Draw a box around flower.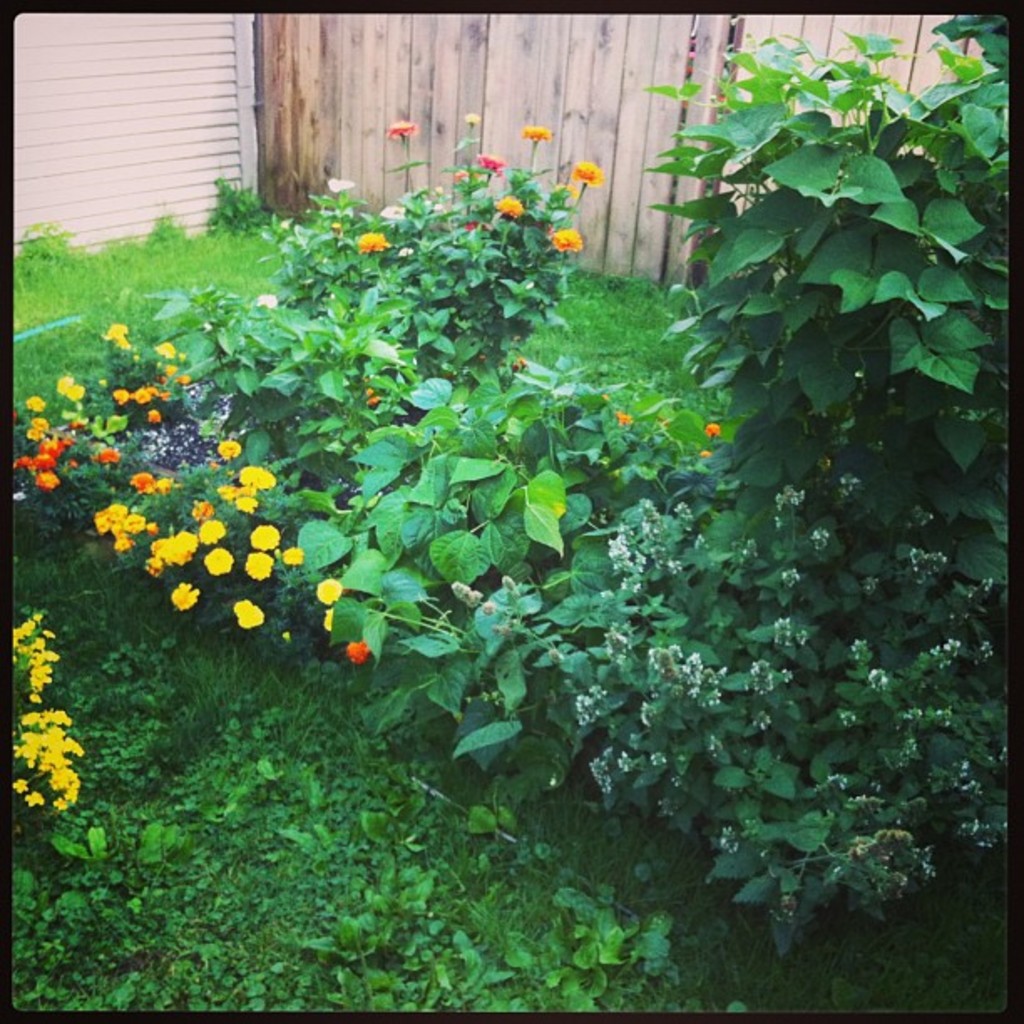
453:167:470:182.
